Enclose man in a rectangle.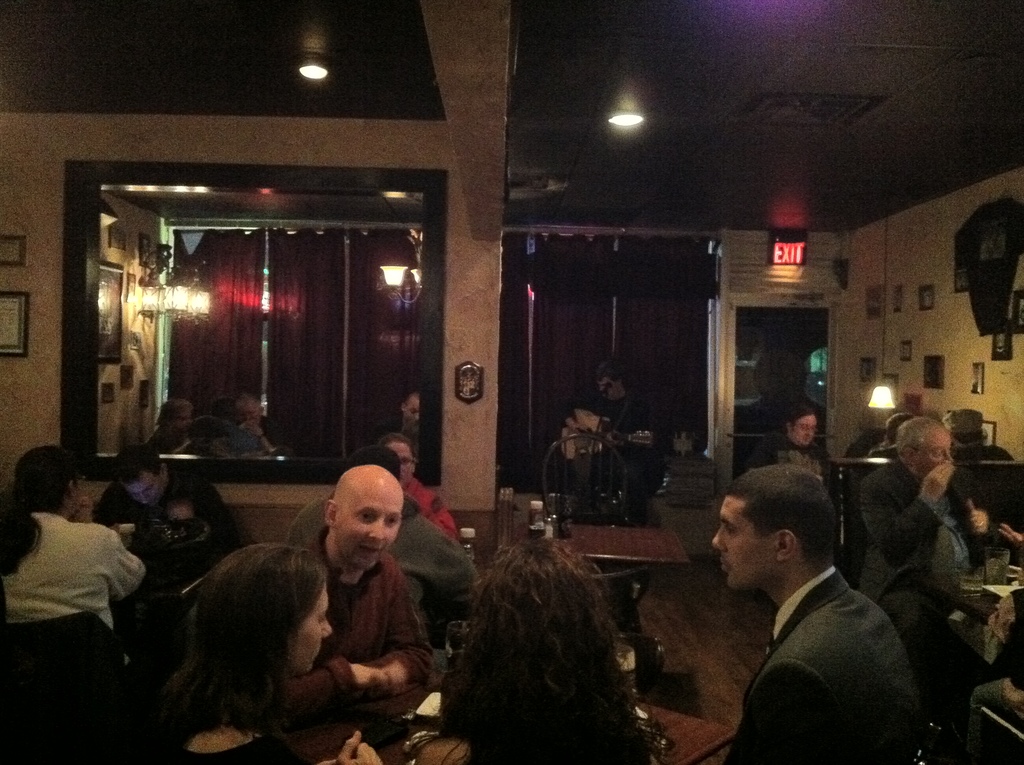
bbox=[89, 442, 243, 620].
